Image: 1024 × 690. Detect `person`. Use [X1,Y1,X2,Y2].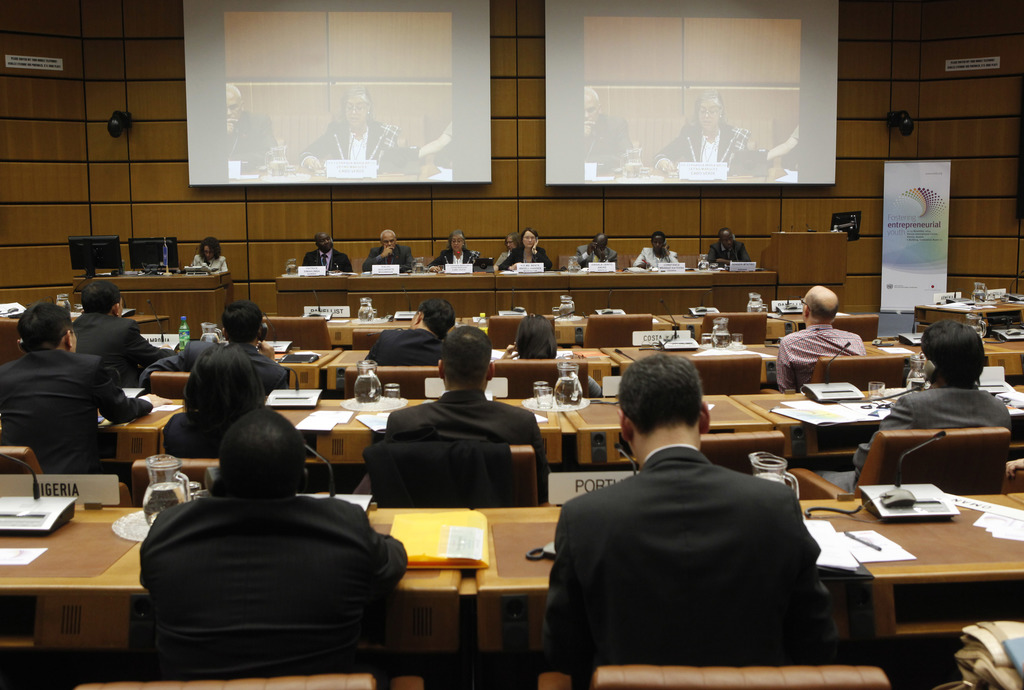
[305,231,354,275].
